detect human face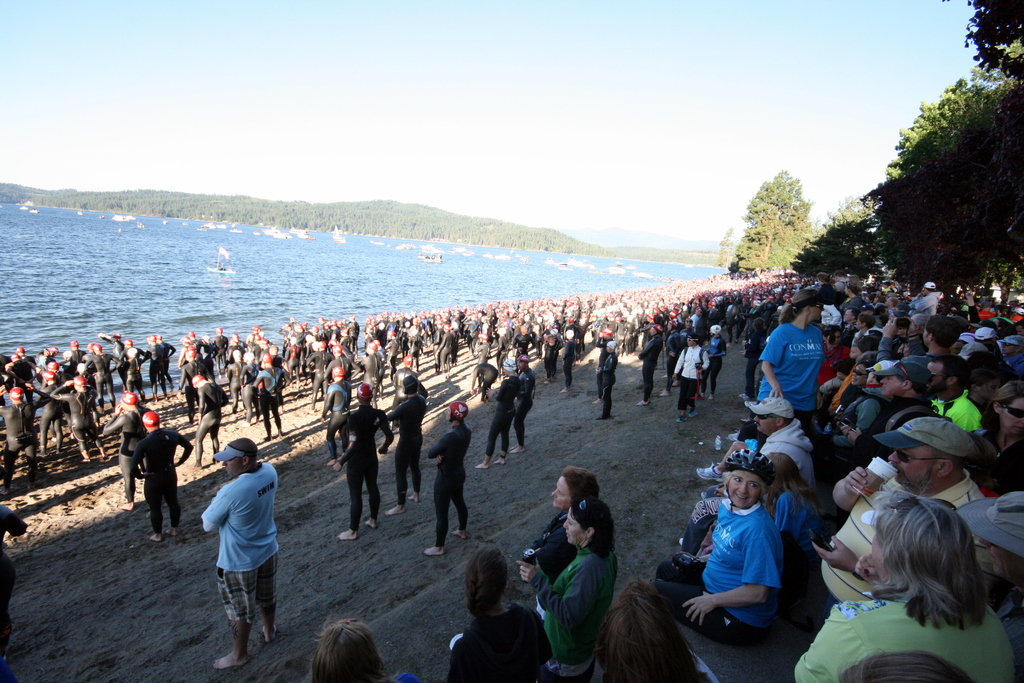
{"left": 851, "top": 367, "right": 866, "bottom": 388}
